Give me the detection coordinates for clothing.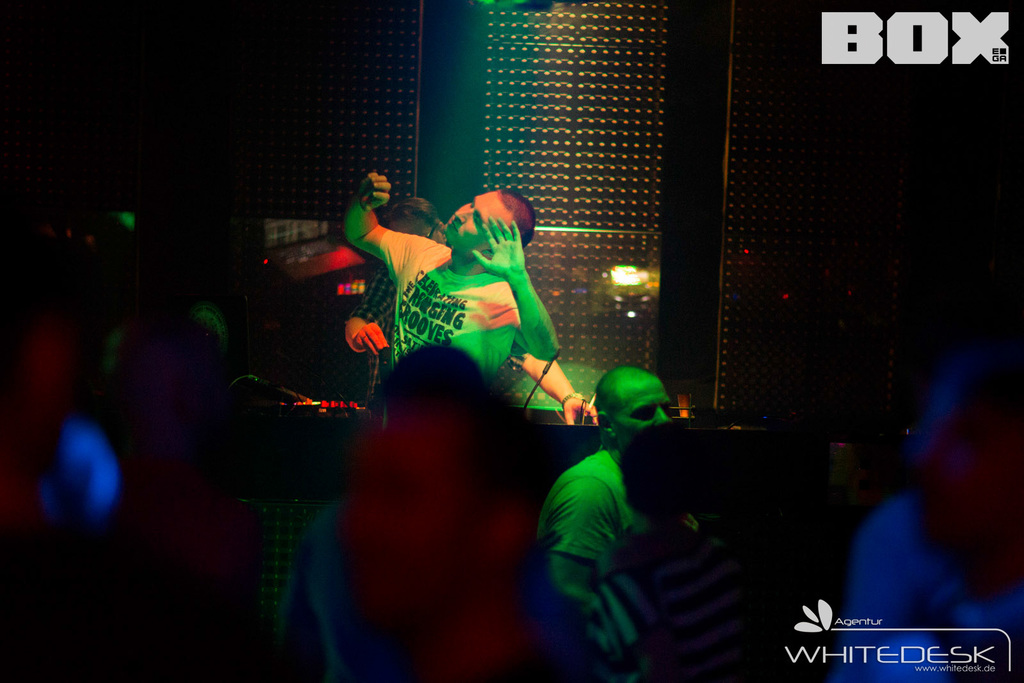
529, 378, 685, 652.
